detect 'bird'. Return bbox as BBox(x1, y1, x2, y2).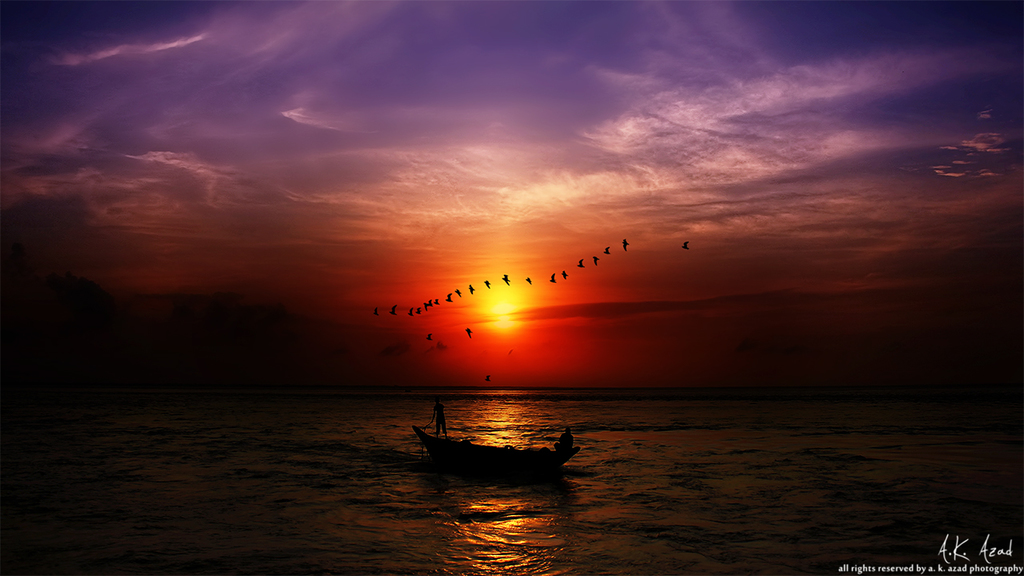
BBox(482, 371, 493, 382).
